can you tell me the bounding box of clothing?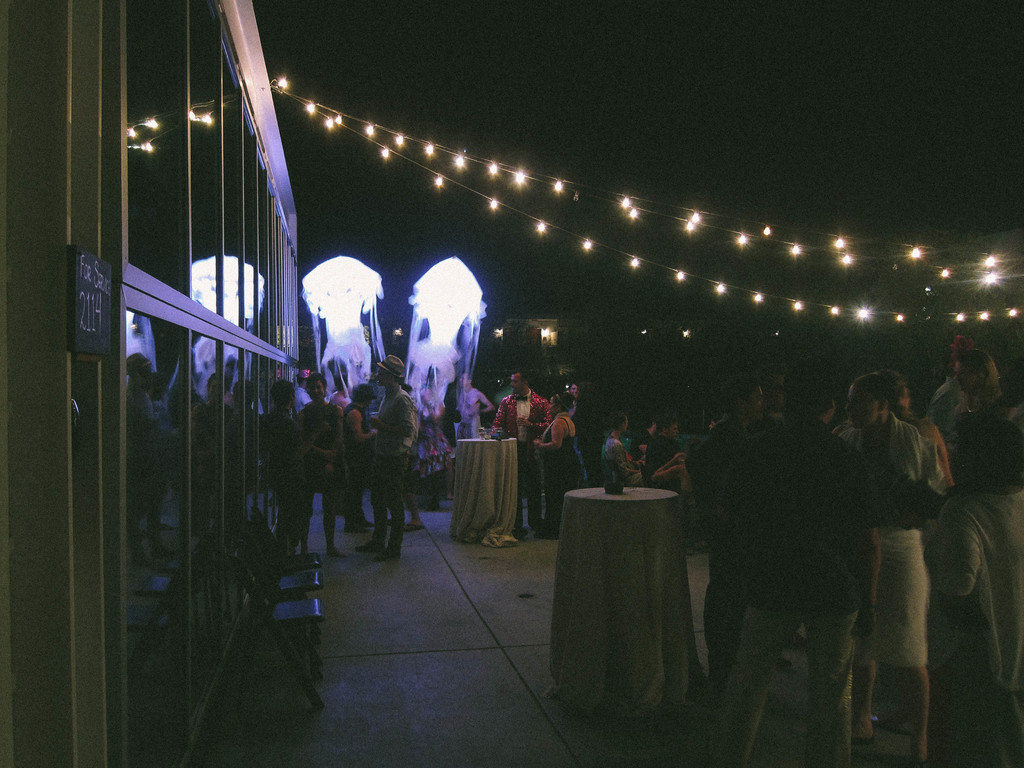
347:474:374:525.
